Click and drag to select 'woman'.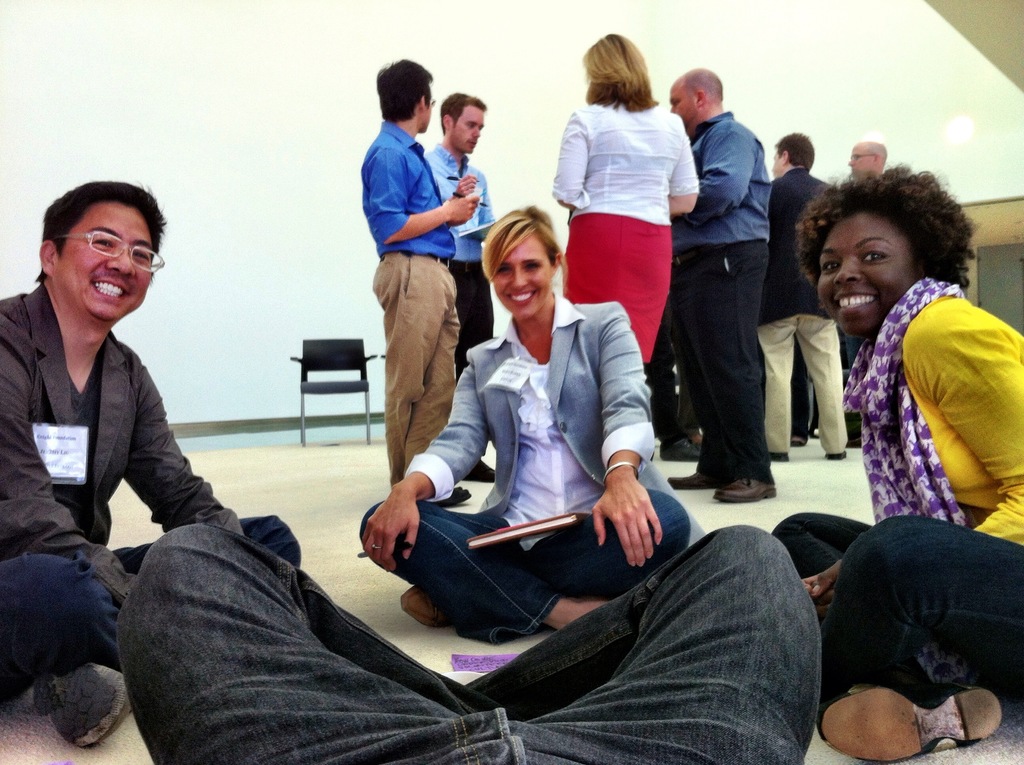
Selection: 772,153,1016,574.
